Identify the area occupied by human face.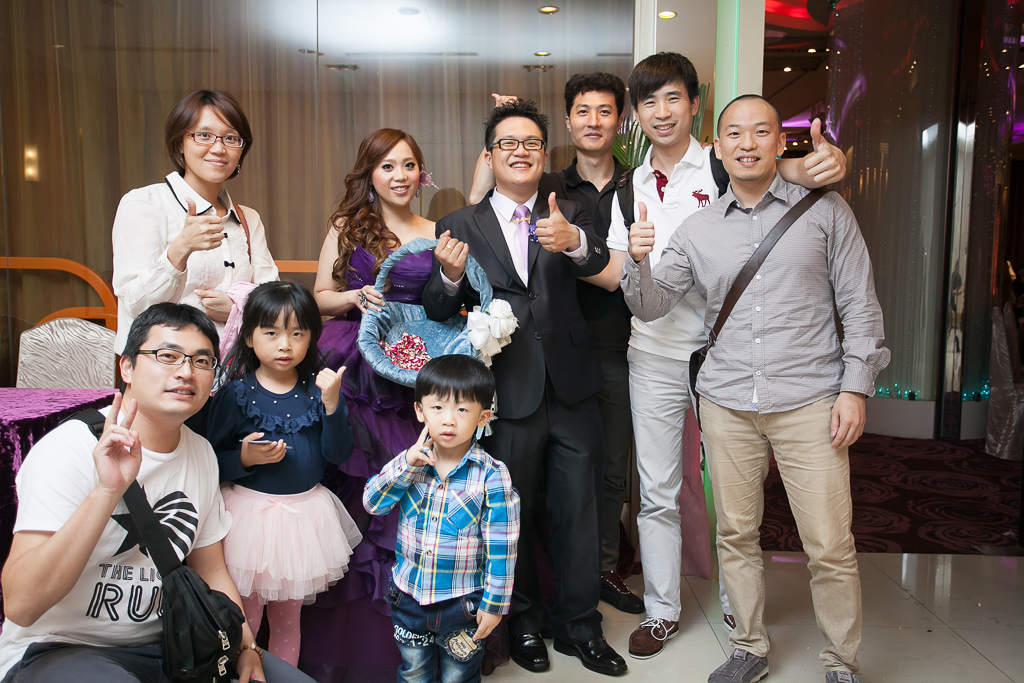
Area: x1=188, y1=94, x2=244, y2=190.
